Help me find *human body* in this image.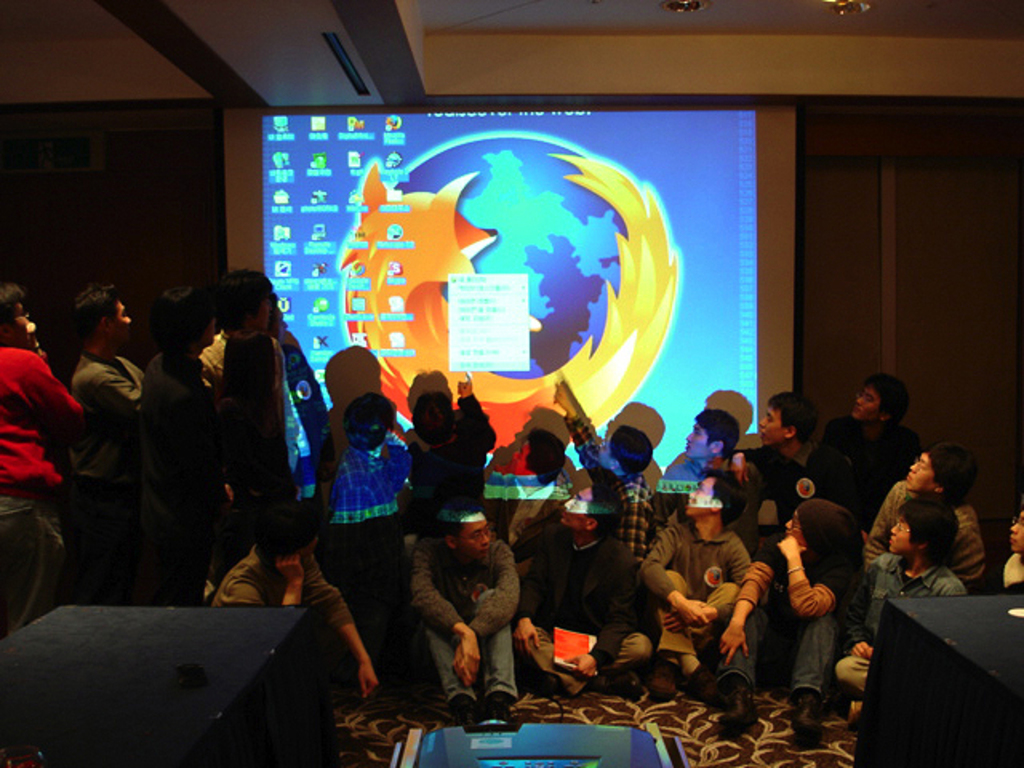
Found it: left=293, top=419, right=414, bottom=555.
